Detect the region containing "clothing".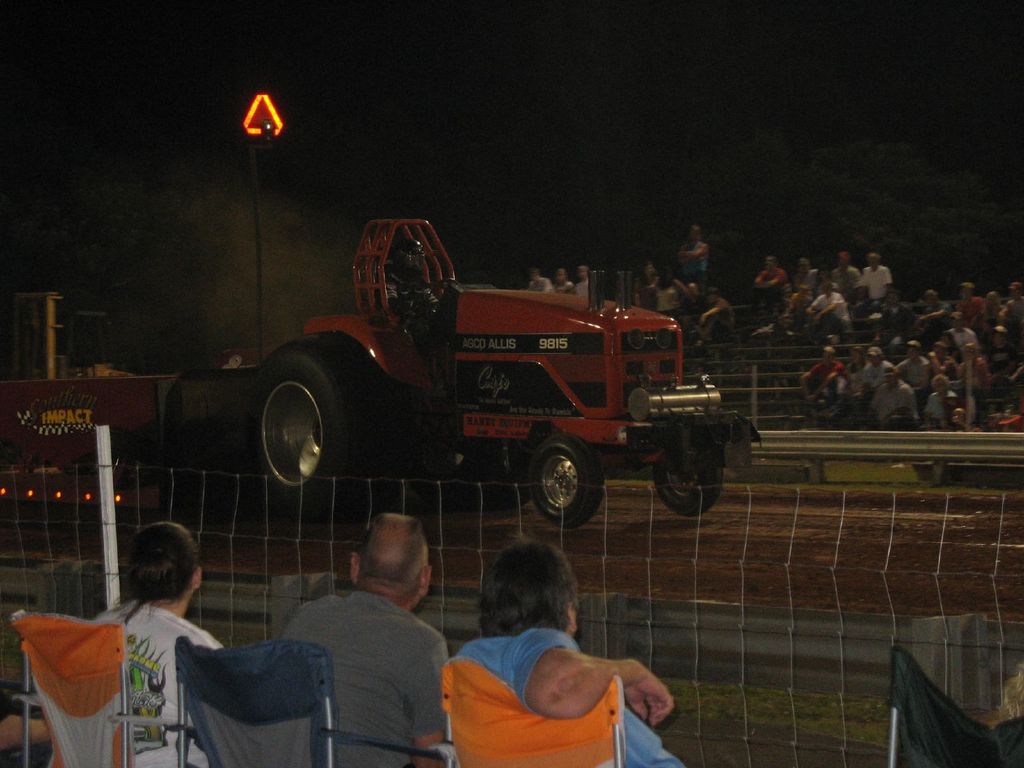
locate(93, 597, 223, 767).
